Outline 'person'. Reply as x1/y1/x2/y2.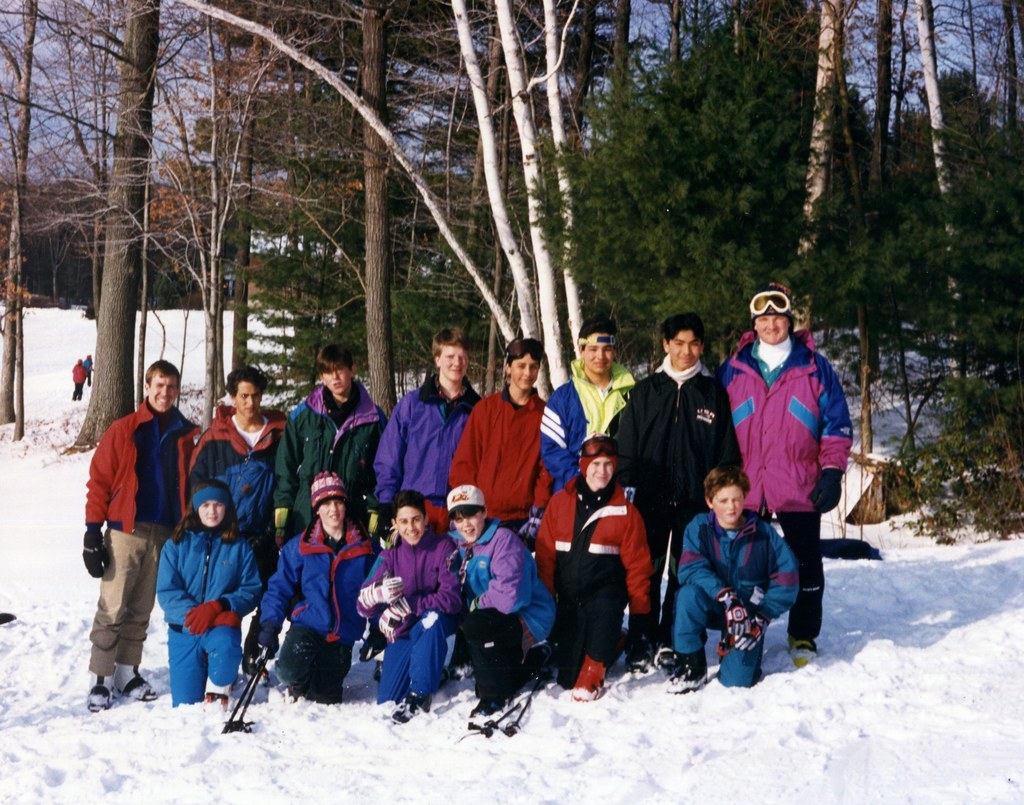
372/326/483/538.
